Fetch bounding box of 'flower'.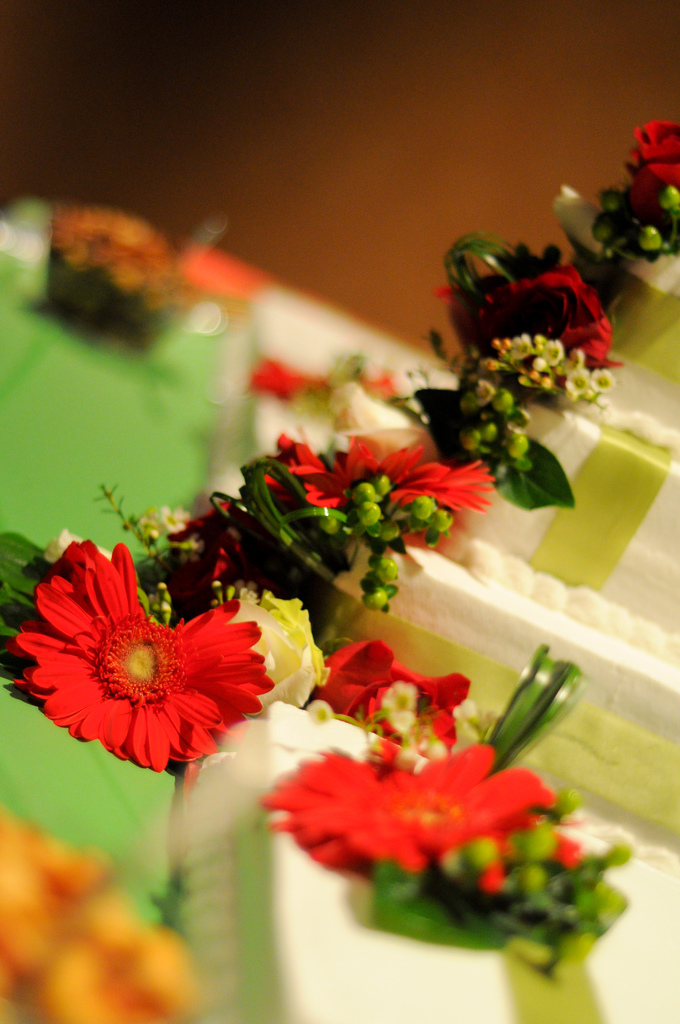
Bbox: {"x1": 251, "y1": 352, "x2": 312, "y2": 401}.
